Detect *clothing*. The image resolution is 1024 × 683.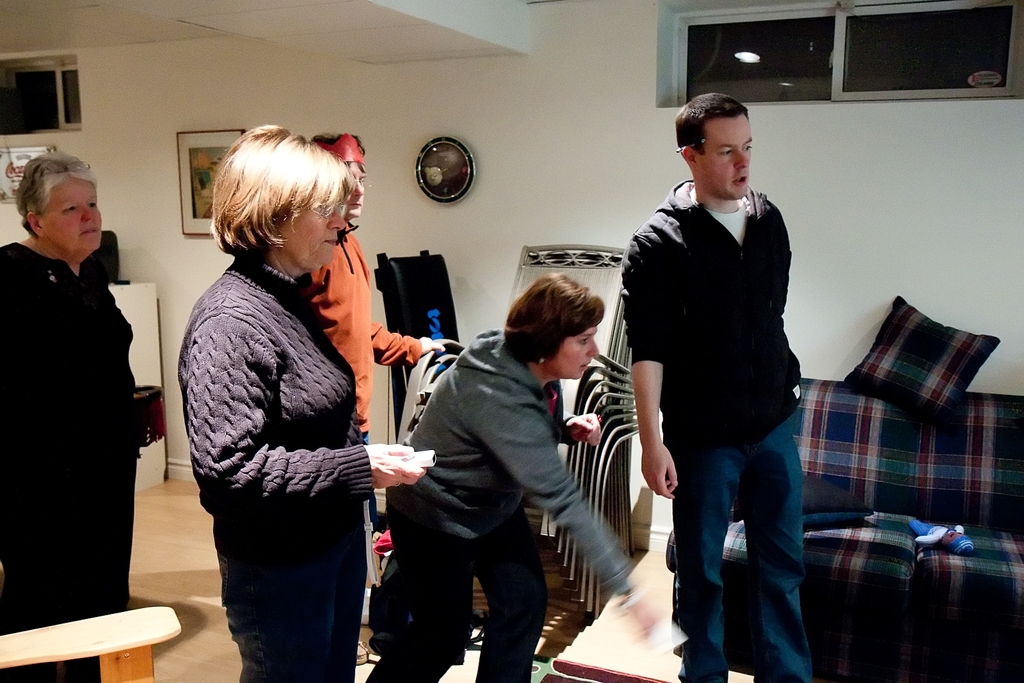
179, 252, 374, 682.
